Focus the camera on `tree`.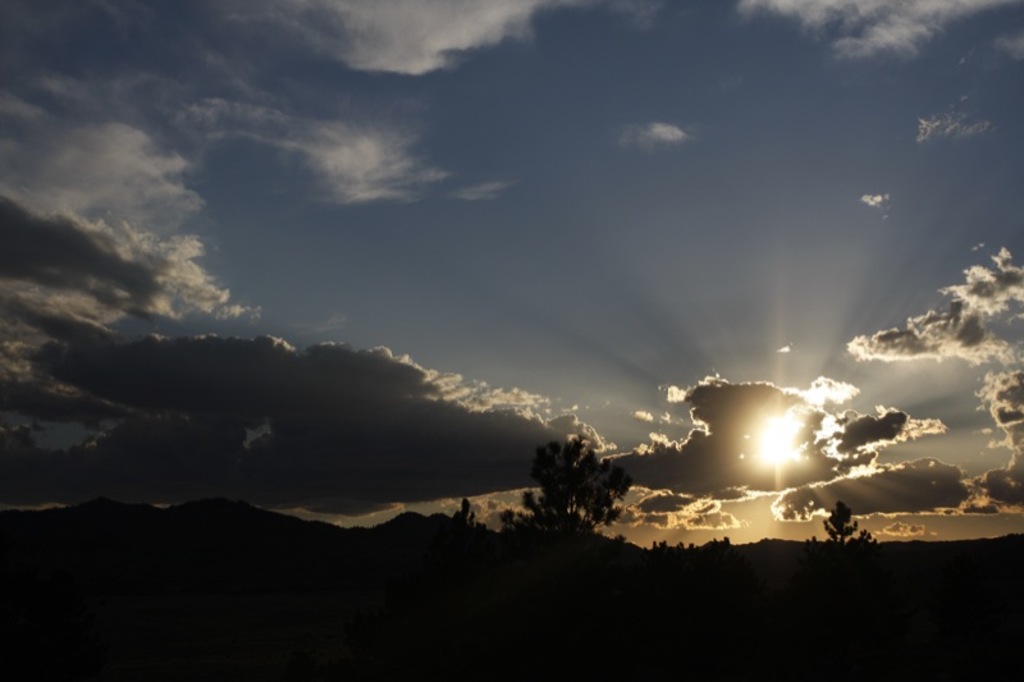
Focus region: 813:503:876:543.
